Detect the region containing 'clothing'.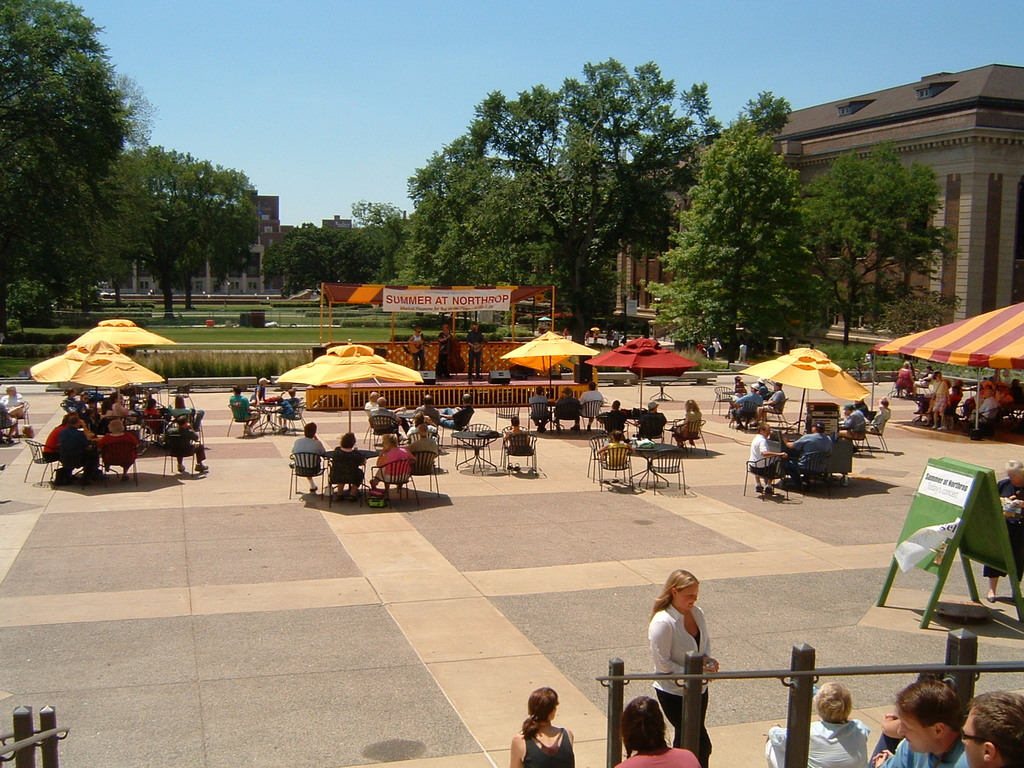
x1=870 y1=732 x2=906 y2=762.
